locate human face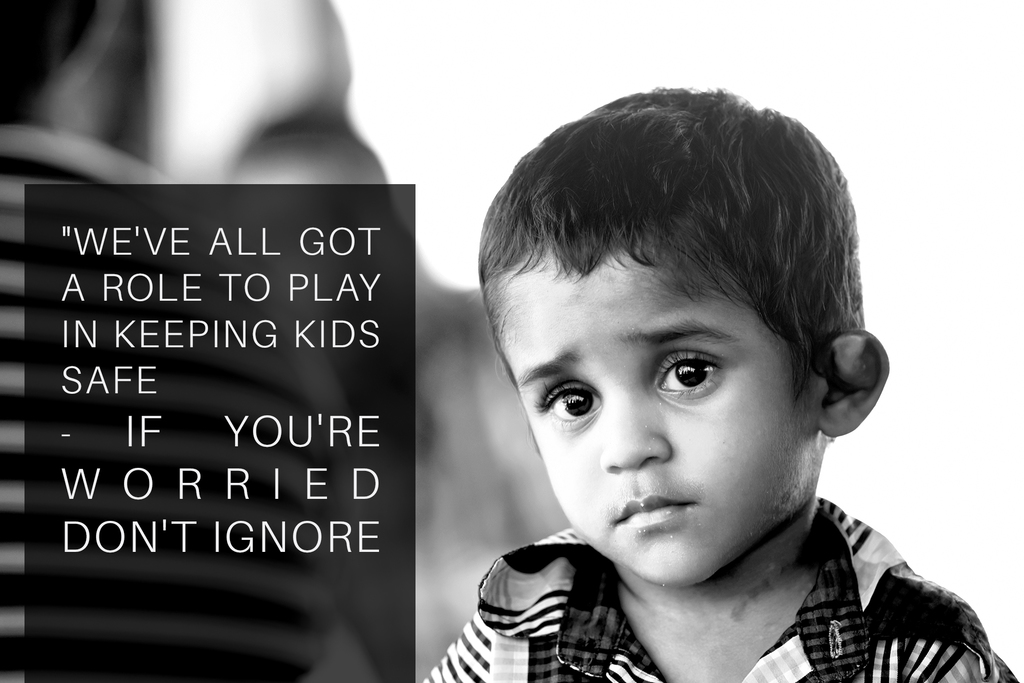
(left=488, top=250, right=823, bottom=580)
